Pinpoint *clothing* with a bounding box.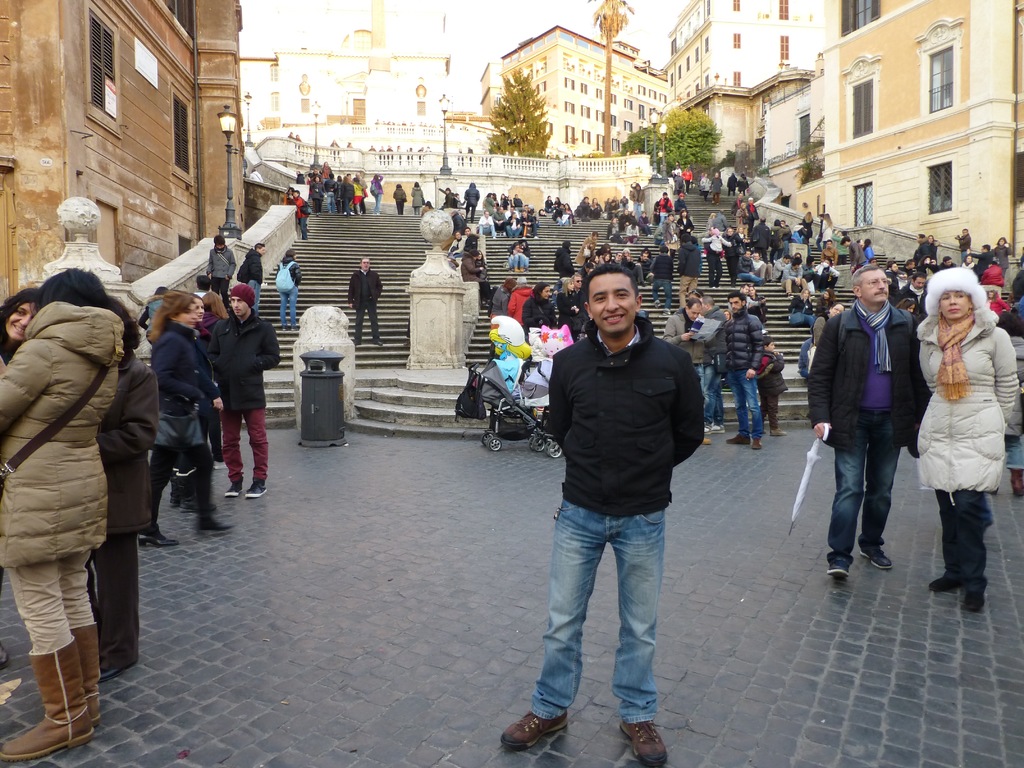
[712,214,728,233].
